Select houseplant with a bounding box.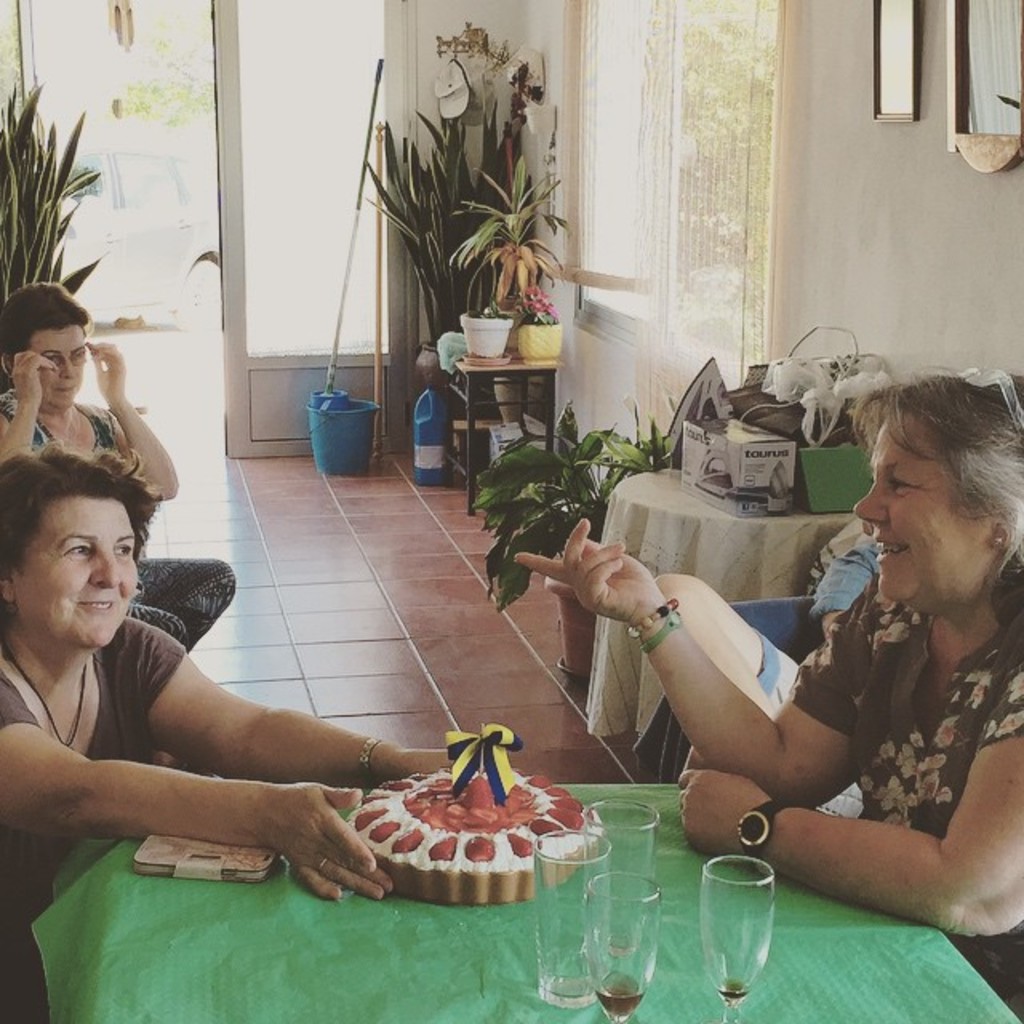
<box>461,394,693,691</box>.
